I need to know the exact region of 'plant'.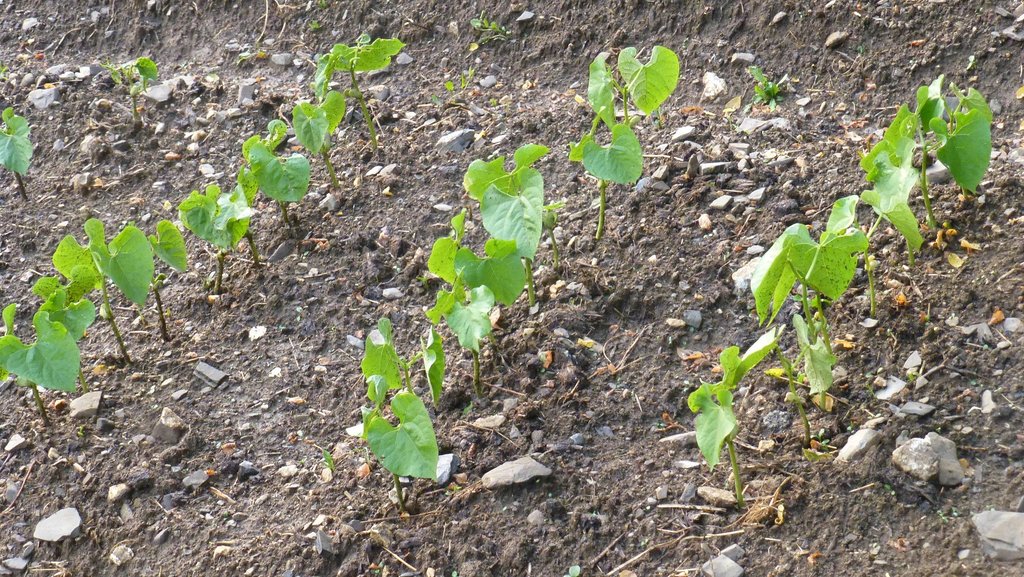
Region: bbox(710, 191, 868, 391).
